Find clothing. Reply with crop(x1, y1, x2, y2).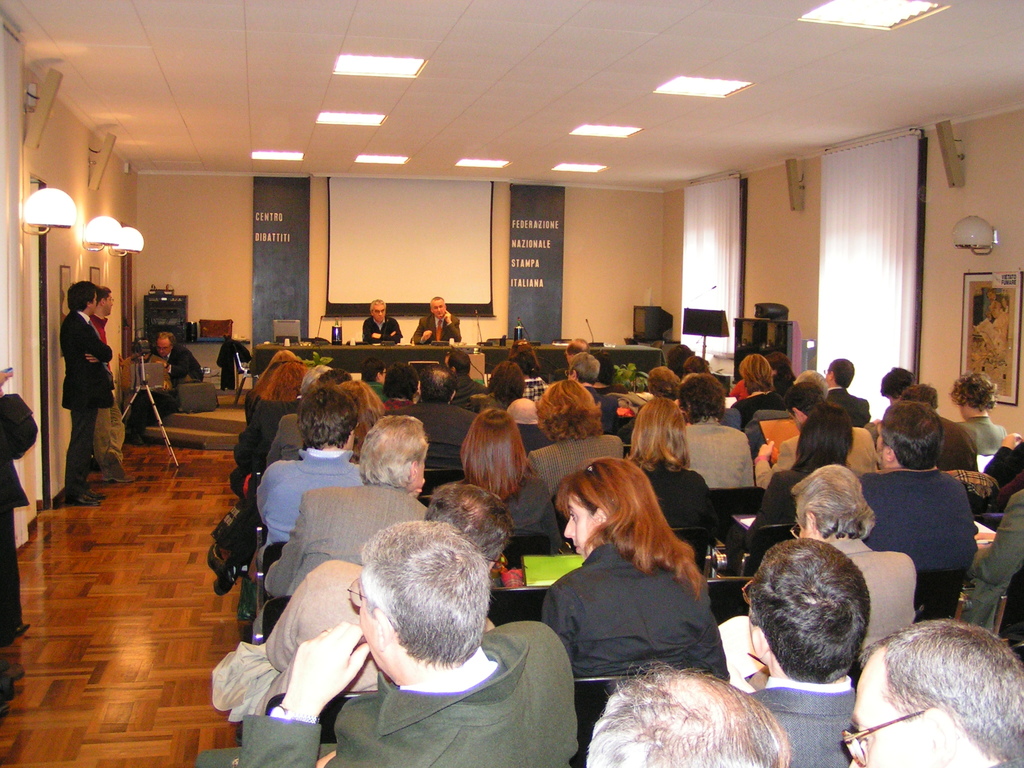
crop(255, 558, 382, 712).
